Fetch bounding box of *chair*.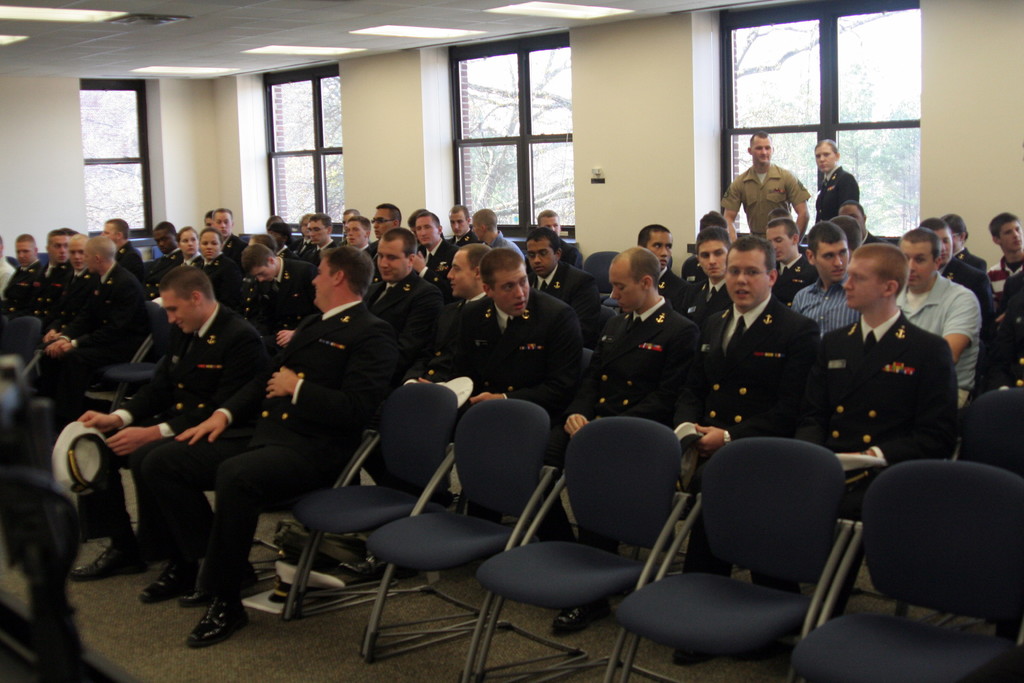
Bbox: detection(640, 440, 870, 680).
